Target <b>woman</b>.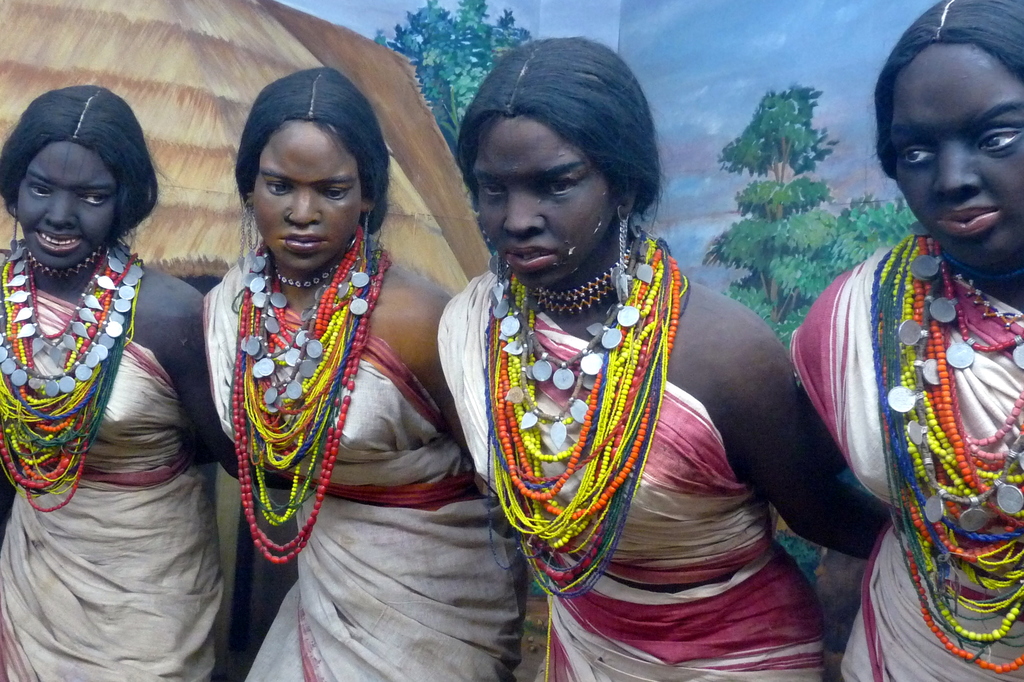
Target region: box(791, 0, 1023, 681).
